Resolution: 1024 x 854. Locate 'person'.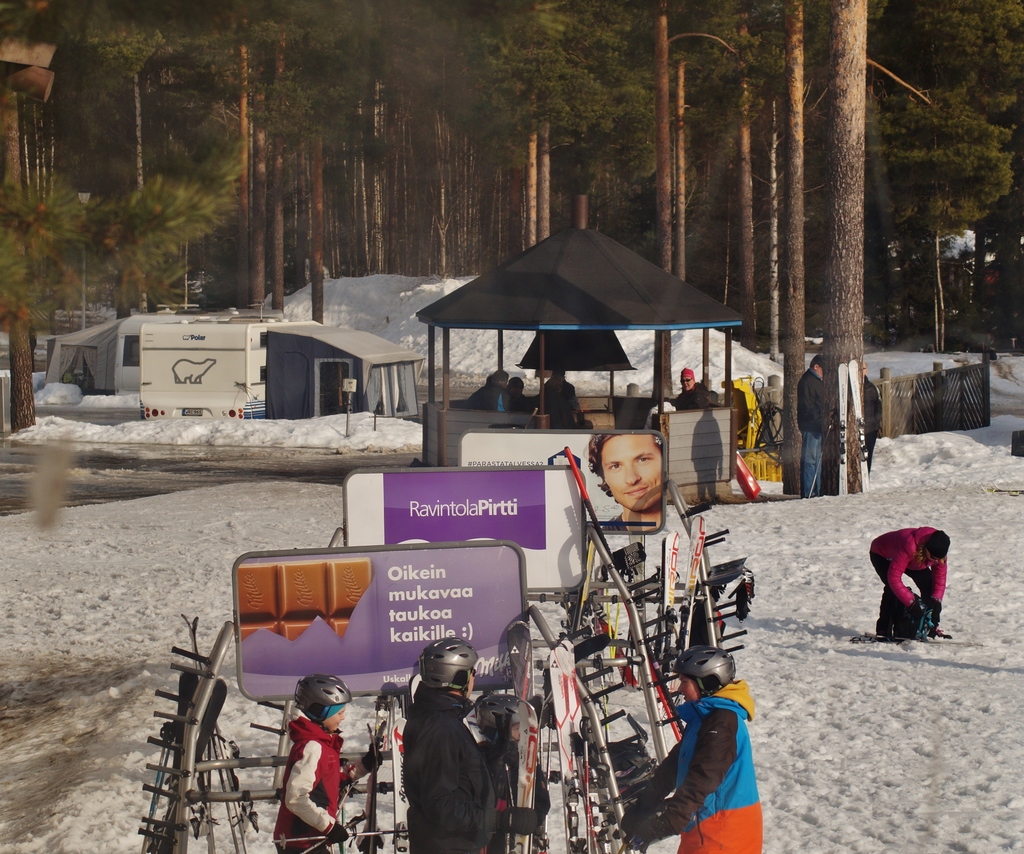
select_region(401, 637, 497, 853).
